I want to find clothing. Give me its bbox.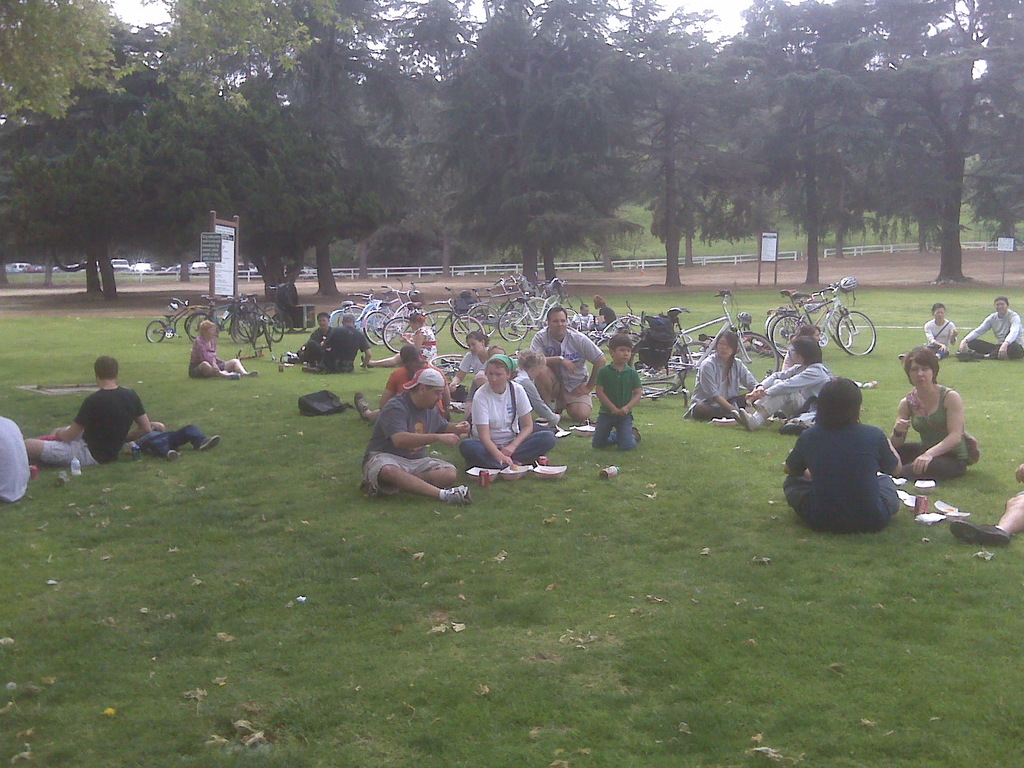
x1=783, y1=410, x2=908, y2=548.
